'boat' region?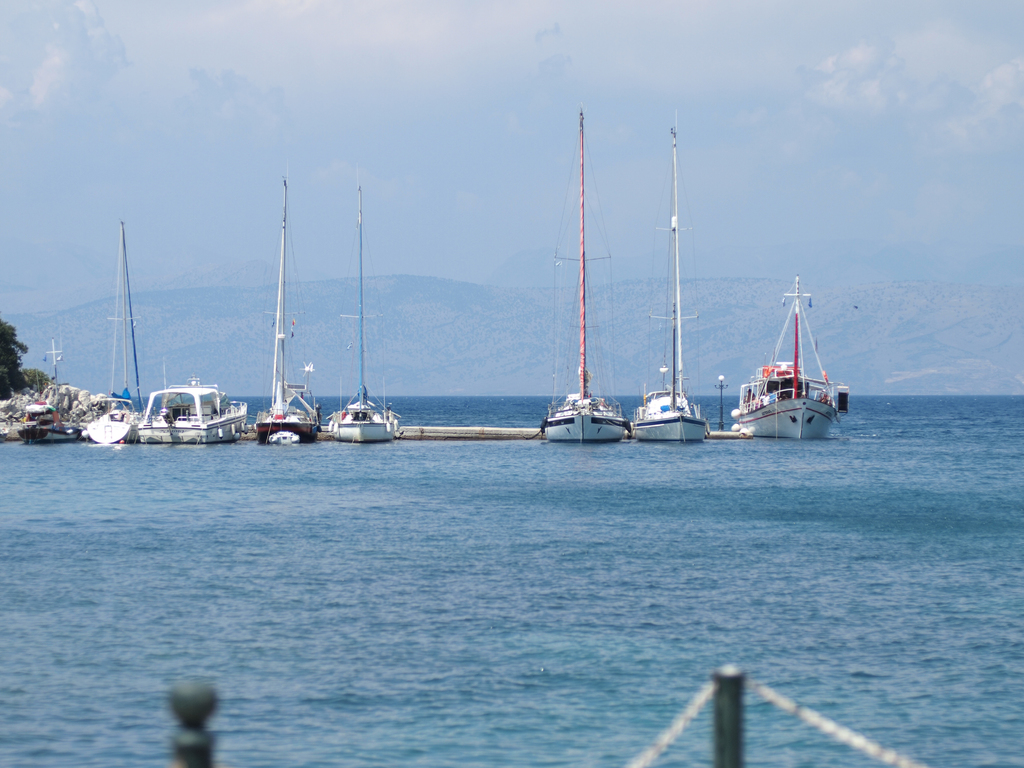
region(625, 109, 703, 451)
